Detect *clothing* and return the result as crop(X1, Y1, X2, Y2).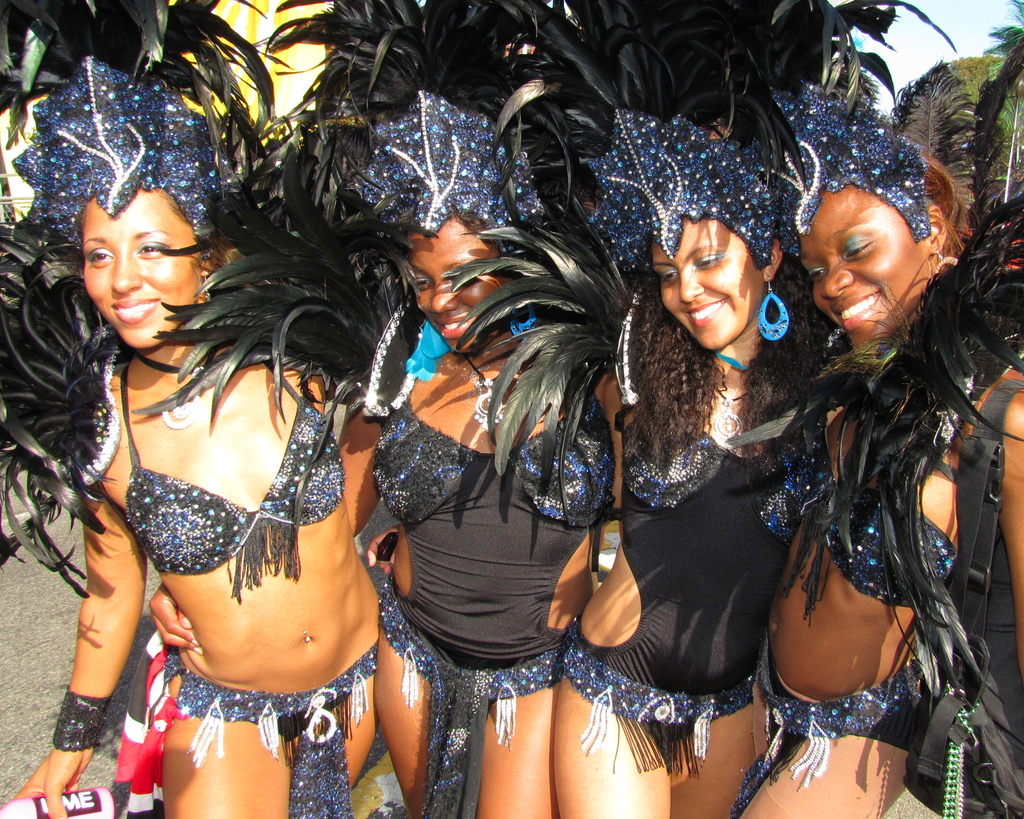
crop(167, 639, 385, 818).
